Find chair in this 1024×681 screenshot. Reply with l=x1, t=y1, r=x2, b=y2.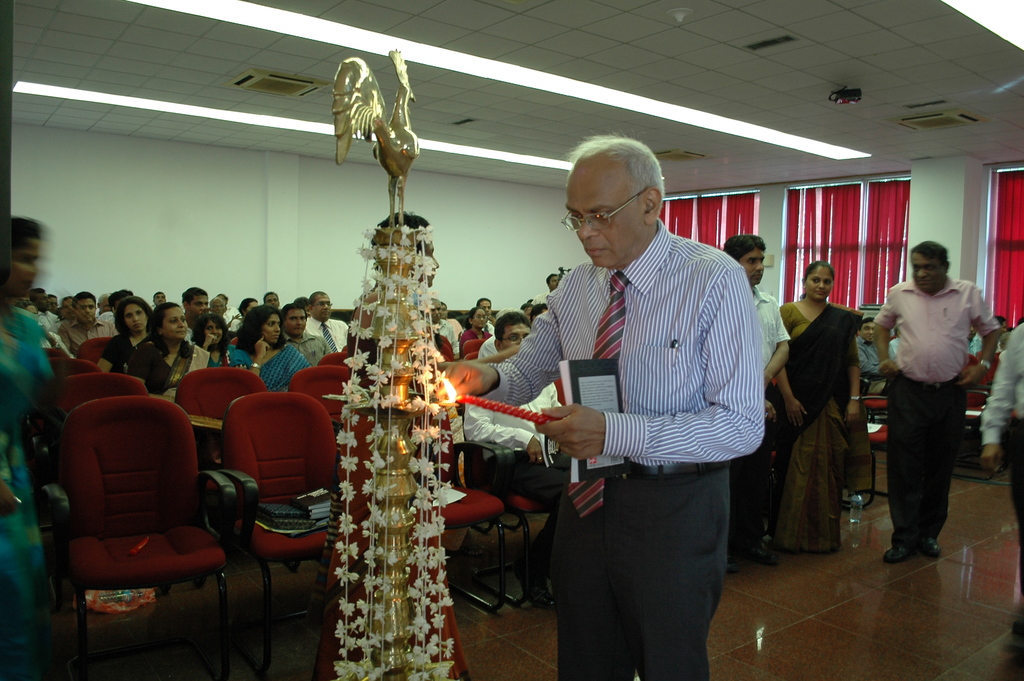
l=215, t=386, r=365, b=673.
